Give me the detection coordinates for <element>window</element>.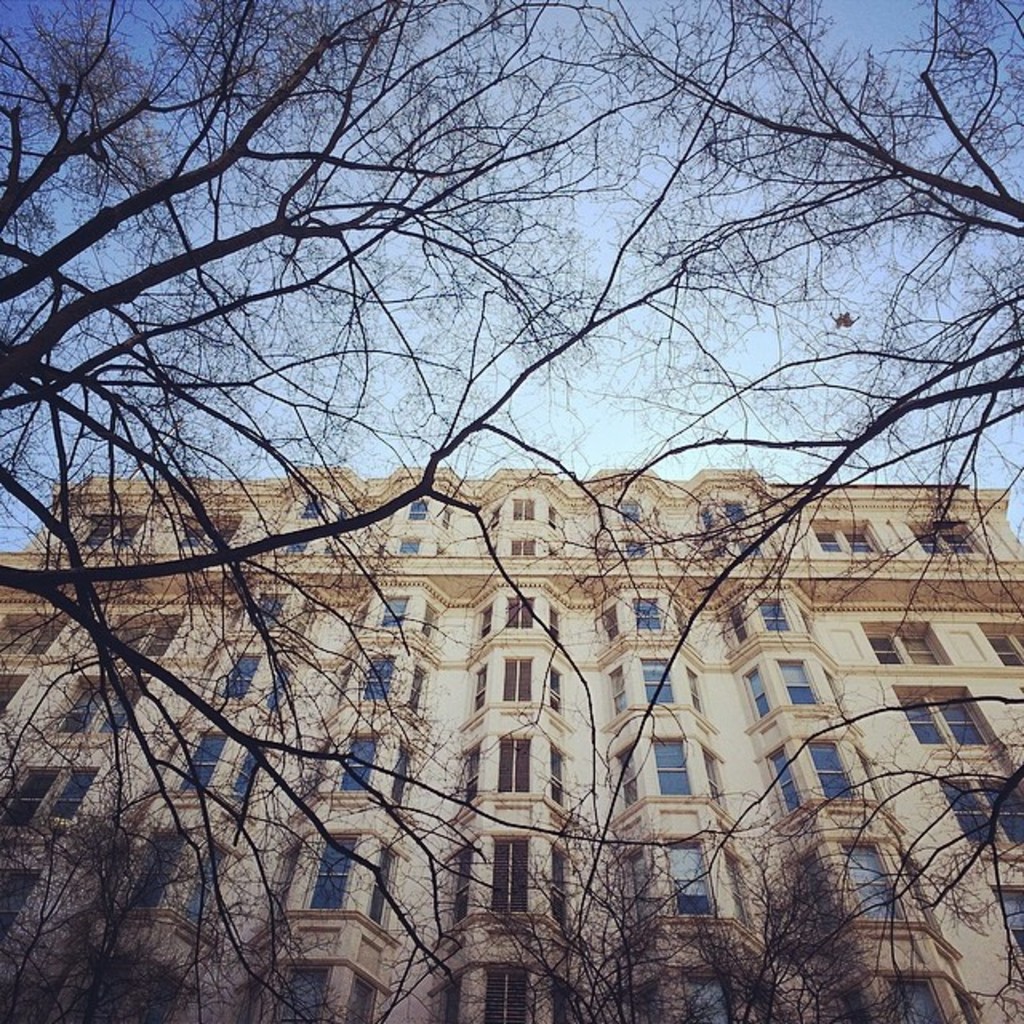
region(816, 845, 842, 907).
